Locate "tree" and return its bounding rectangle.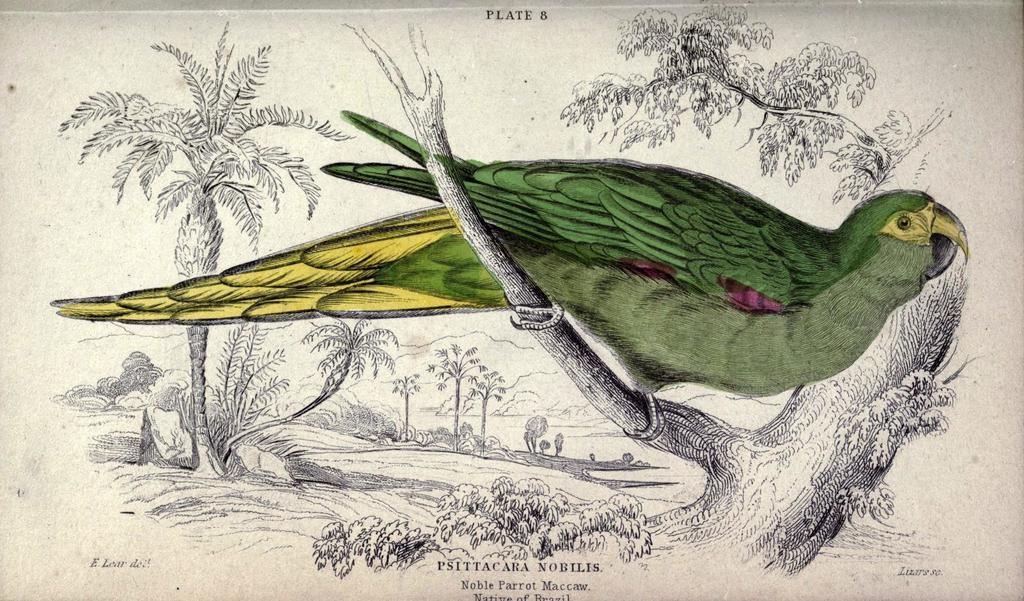
348:1:985:571.
